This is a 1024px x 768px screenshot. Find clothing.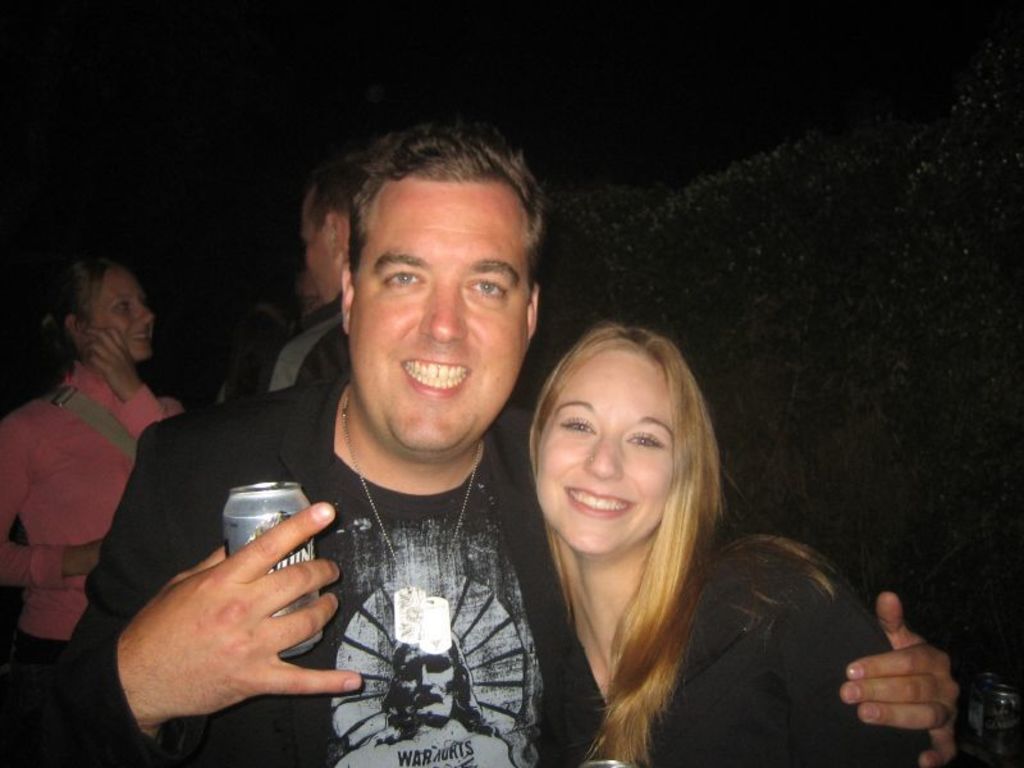
Bounding box: bbox=[172, 303, 575, 767].
